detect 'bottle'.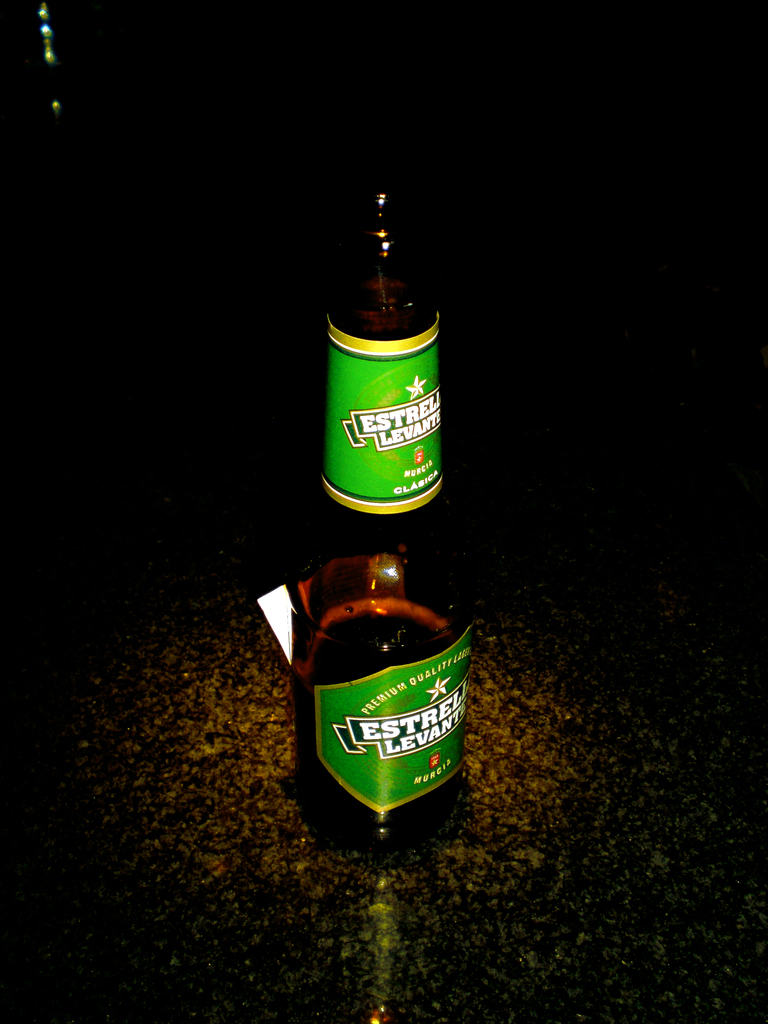
Detected at [289, 194, 472, 855].
